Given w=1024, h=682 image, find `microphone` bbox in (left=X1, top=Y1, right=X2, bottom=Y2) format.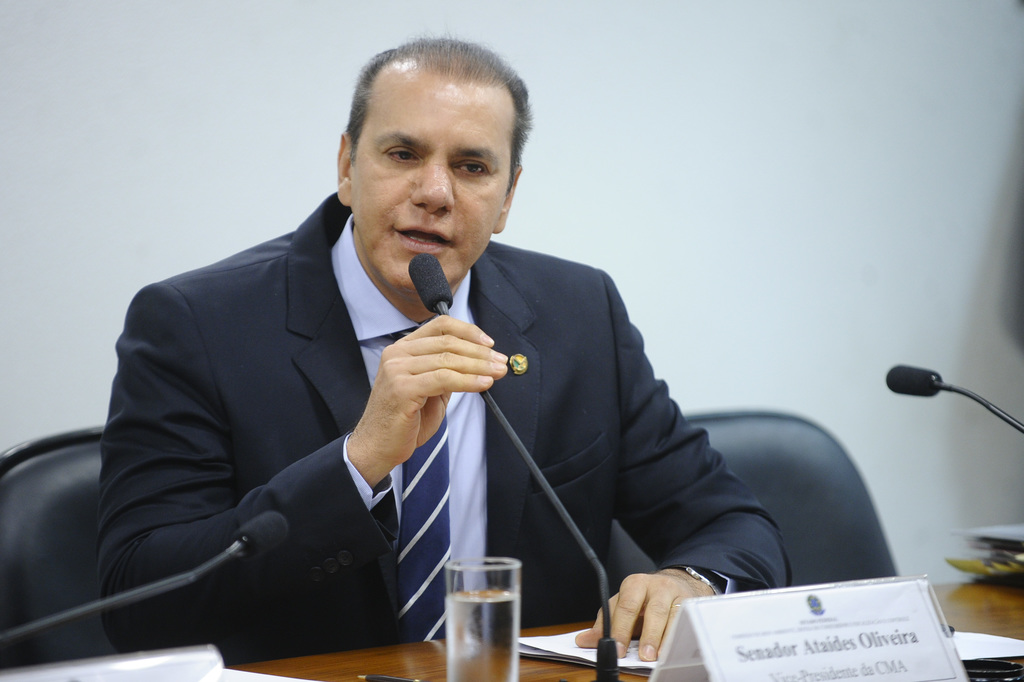
(left=408, top=250, right=456, bottom=313).
